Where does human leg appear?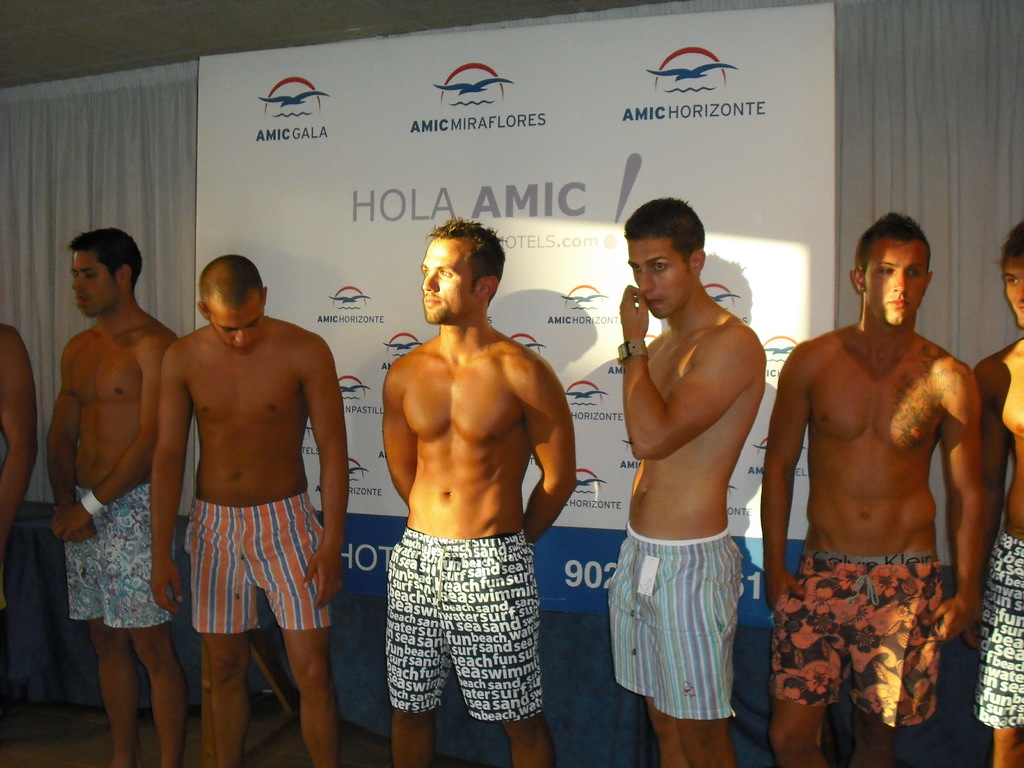
Appears at (128,620,189,761).
